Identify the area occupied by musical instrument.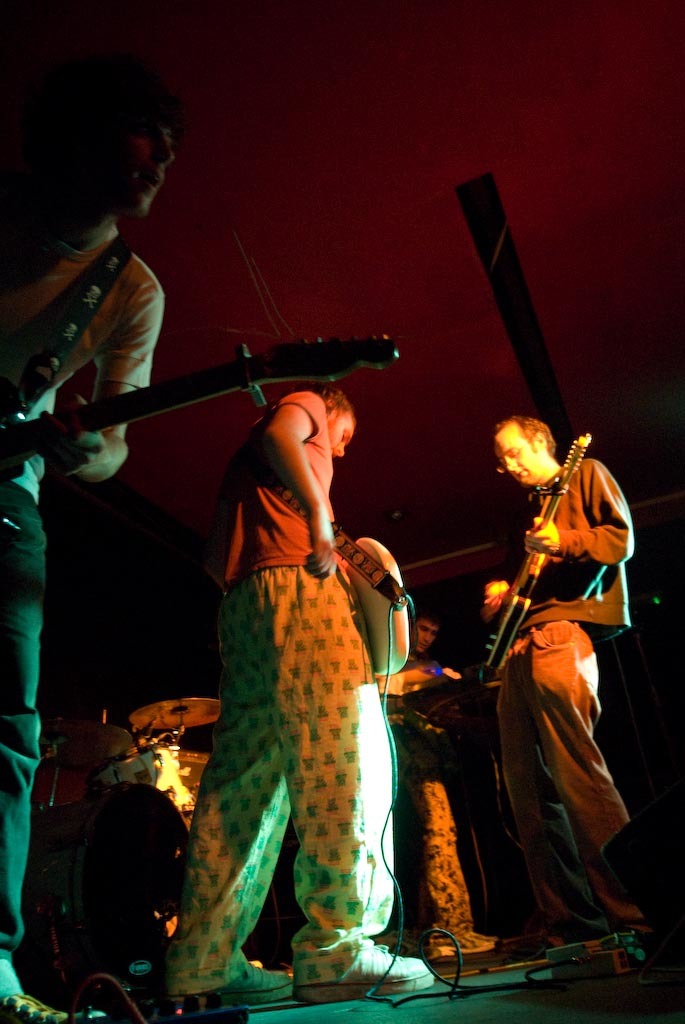
Area: region(102, 746, 209, 838).
